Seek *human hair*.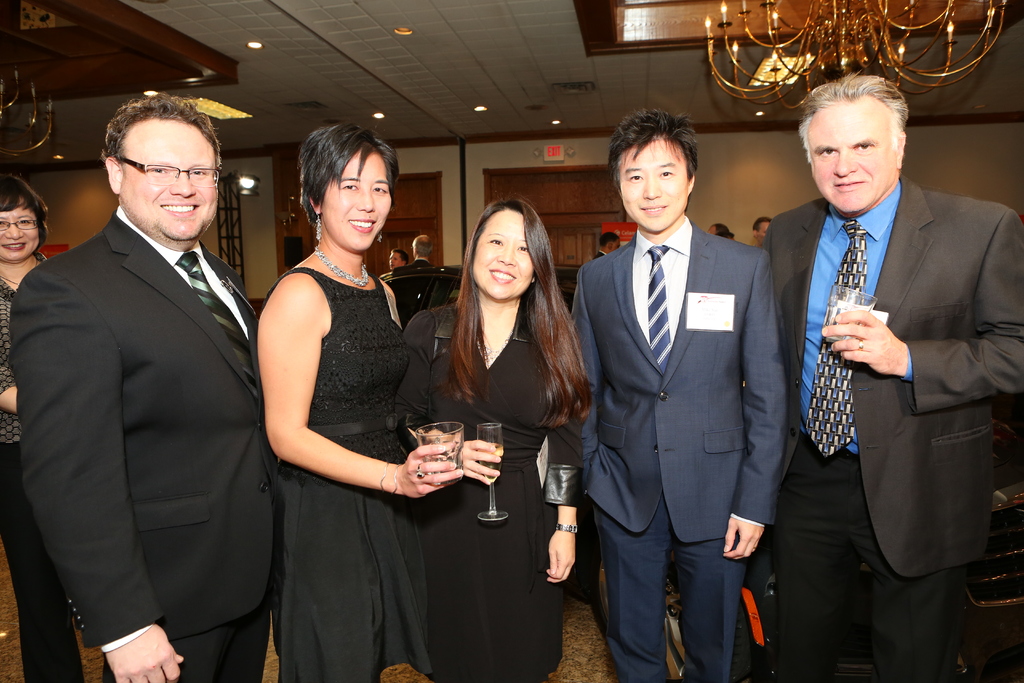
<region>392, 248, 410, 265</region>.
